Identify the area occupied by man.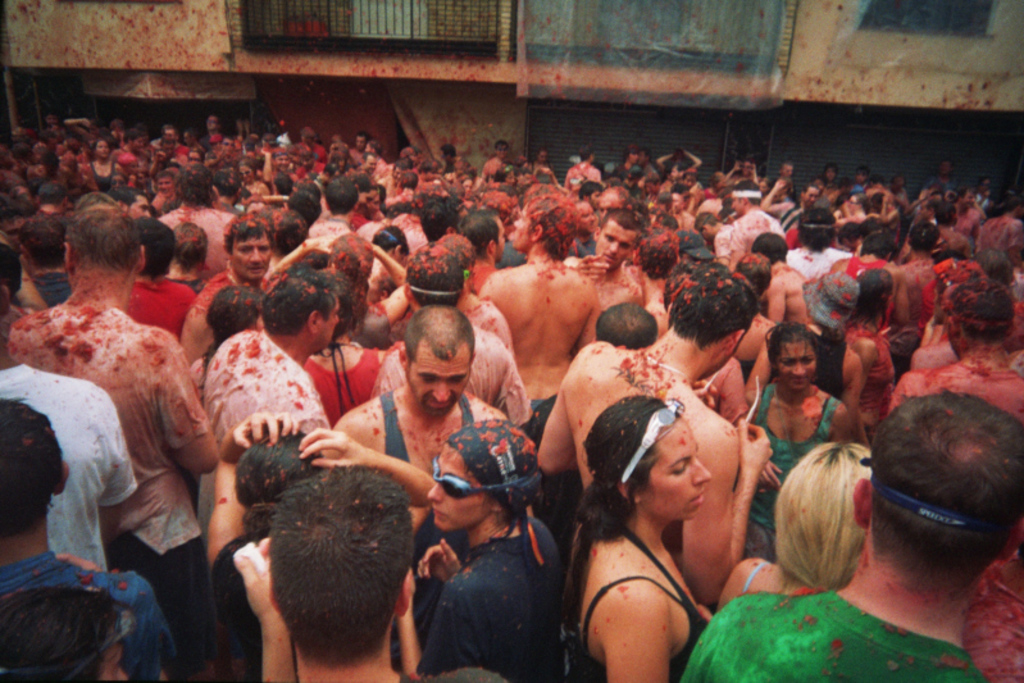
Area: x1=378 y1=158 x2=413 y2=201.
